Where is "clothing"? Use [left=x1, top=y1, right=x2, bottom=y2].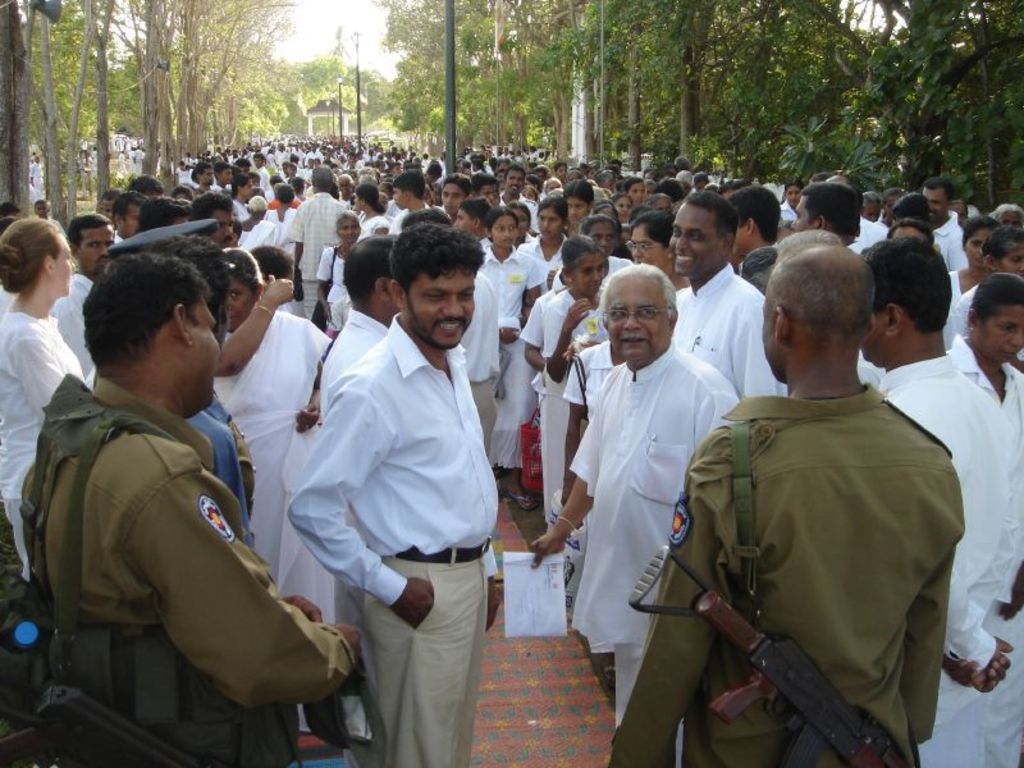
[left=557, top=326, right=618, bottom=403].
